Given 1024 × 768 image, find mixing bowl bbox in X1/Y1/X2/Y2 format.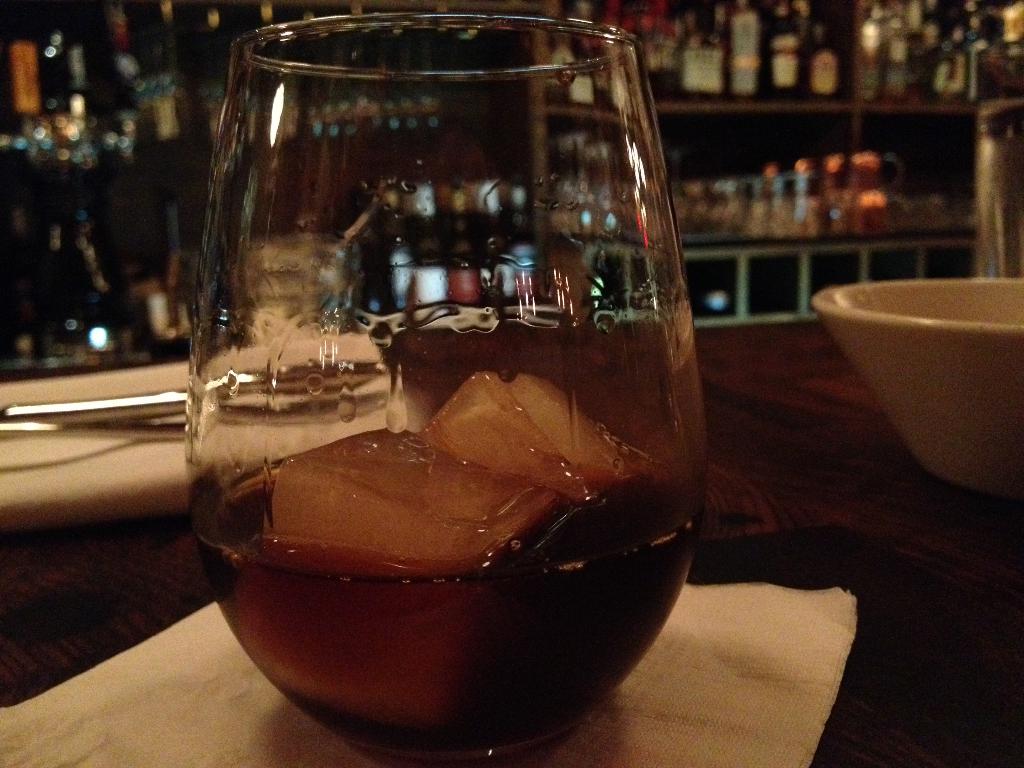
806/281/1016/502.
